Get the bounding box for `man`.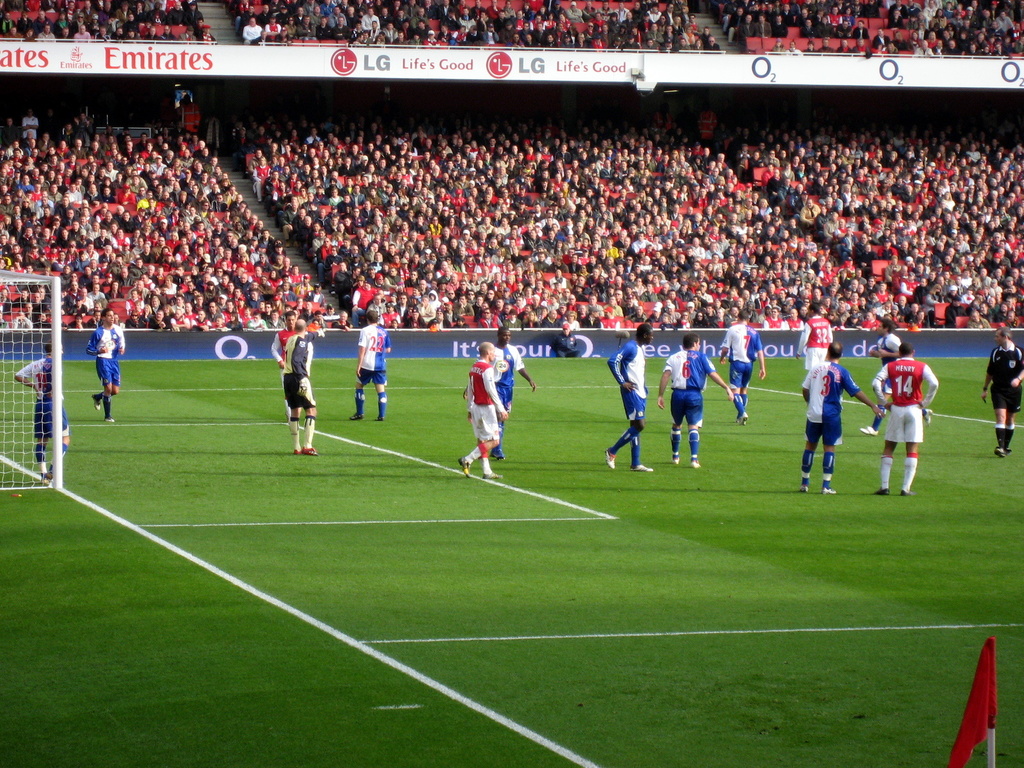
(549,312,561,326).
